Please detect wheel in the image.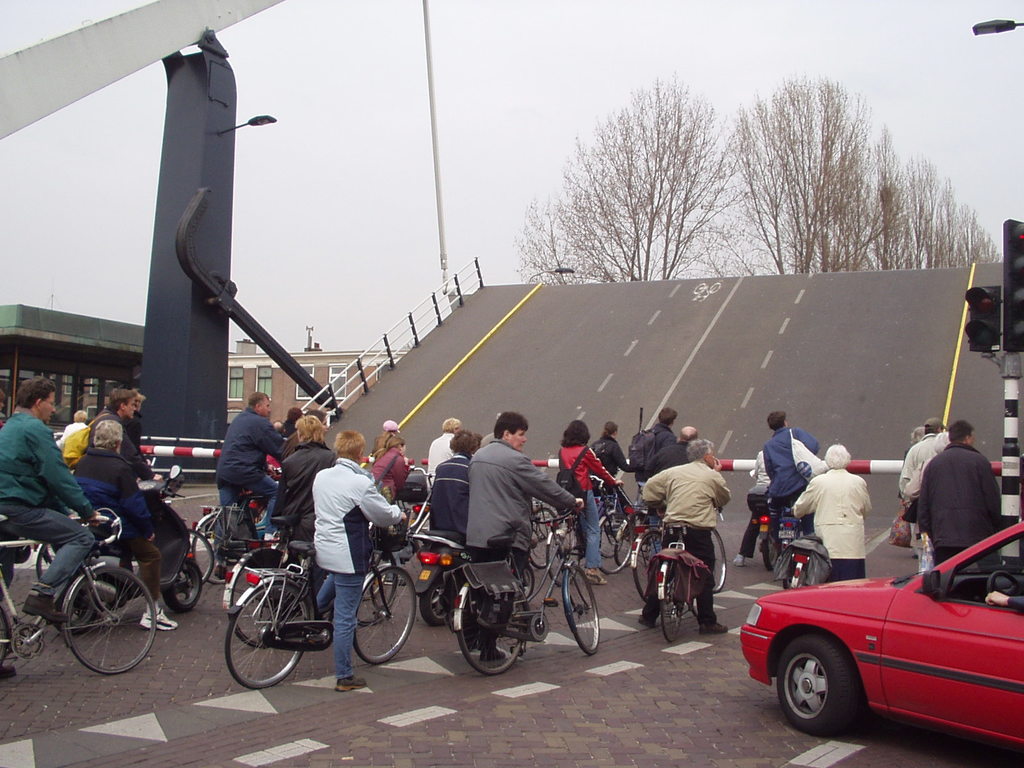
218,579,289,691.
